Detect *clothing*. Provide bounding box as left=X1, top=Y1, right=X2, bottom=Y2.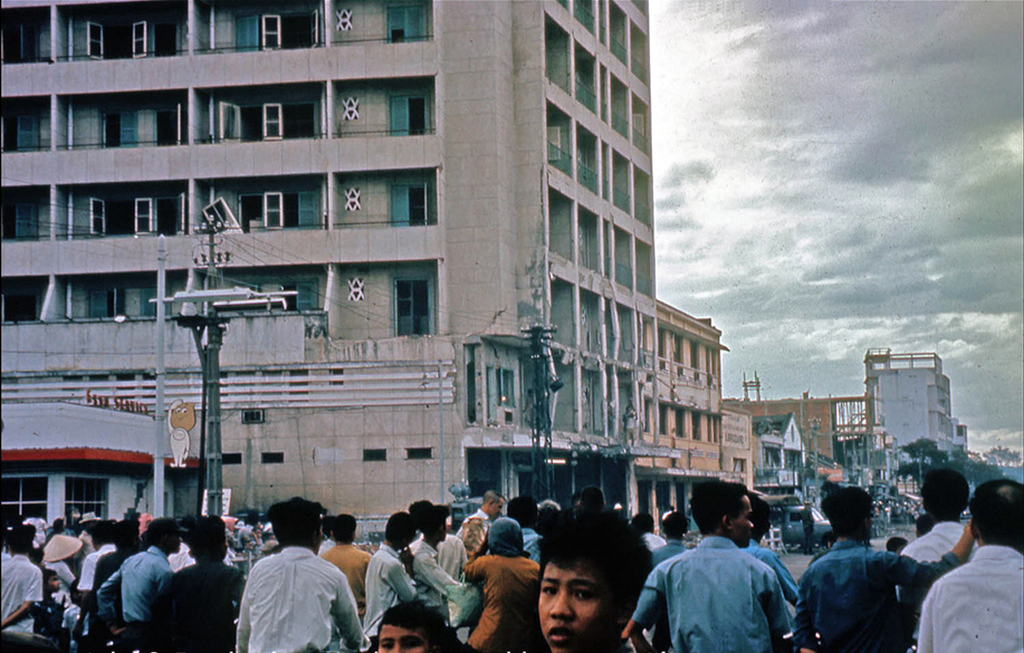
left=409, top=532, right=463, bottom=579.
